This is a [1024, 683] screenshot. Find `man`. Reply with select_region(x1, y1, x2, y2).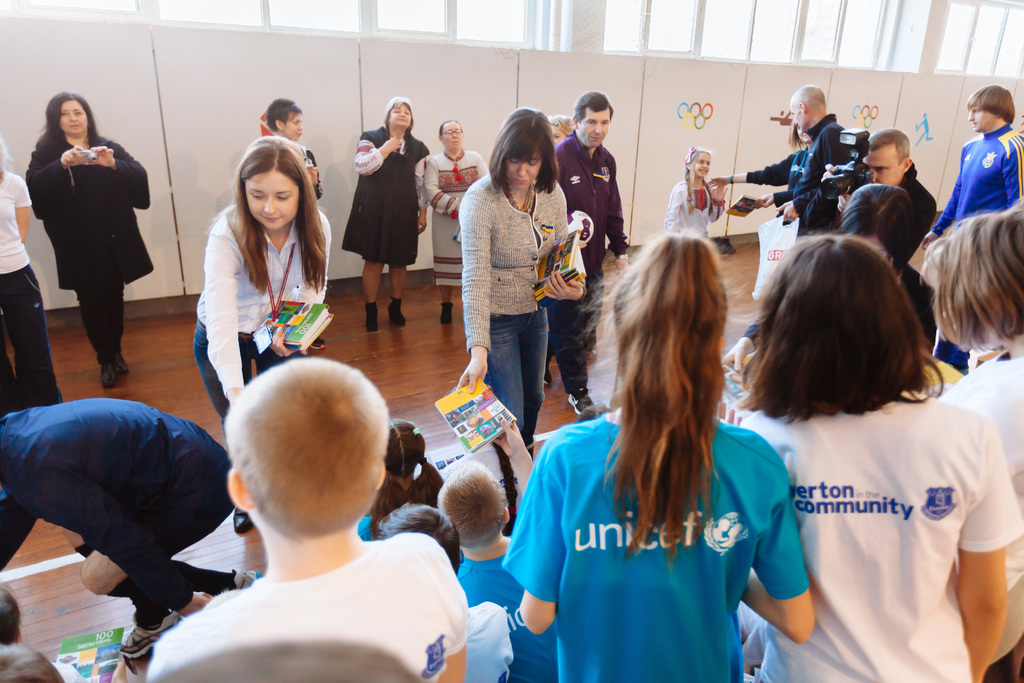
select_region(0, 398, 234, 662).
